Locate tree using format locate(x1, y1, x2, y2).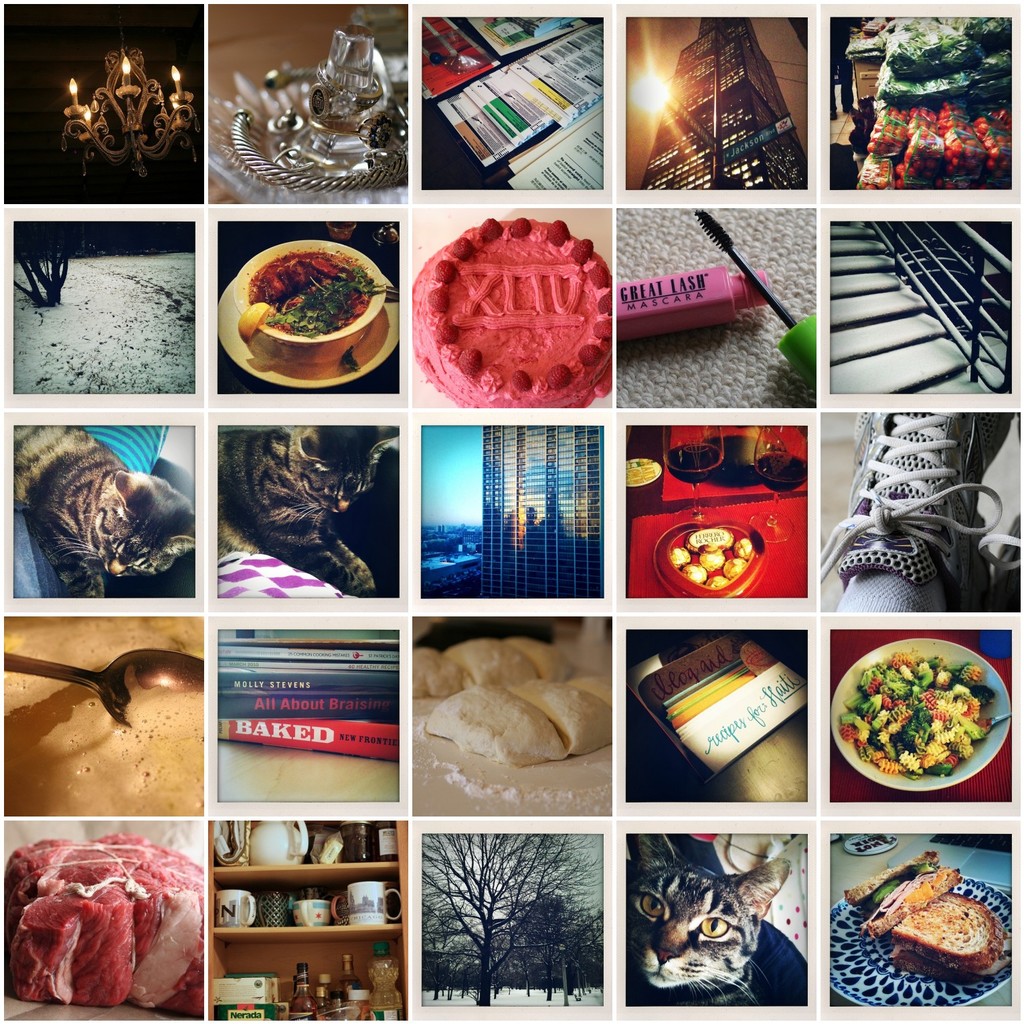
locate(420, 831, 619, 993).
